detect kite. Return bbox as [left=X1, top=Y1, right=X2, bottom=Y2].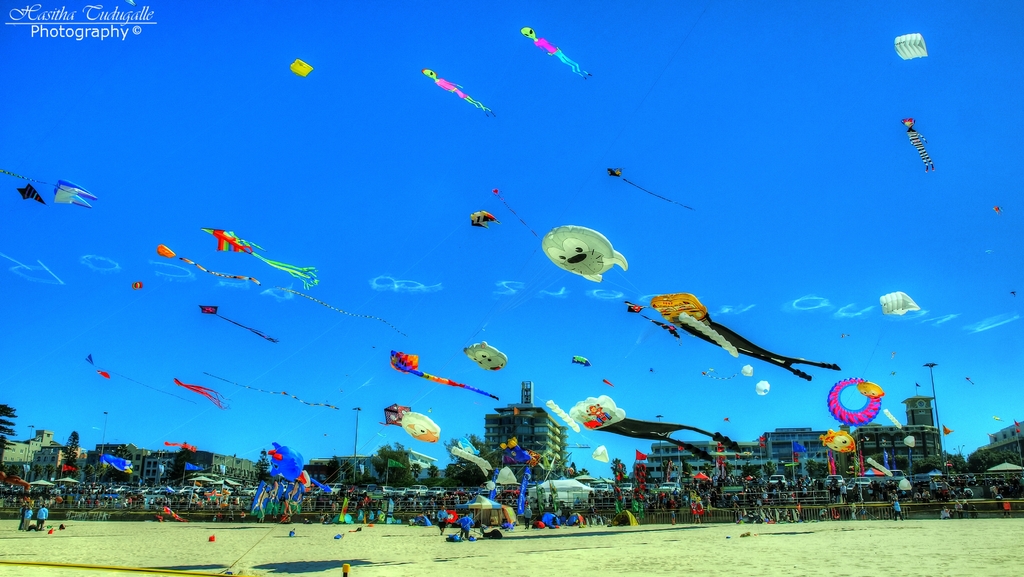
[left=564, top=389, right=742, bottom=462].
